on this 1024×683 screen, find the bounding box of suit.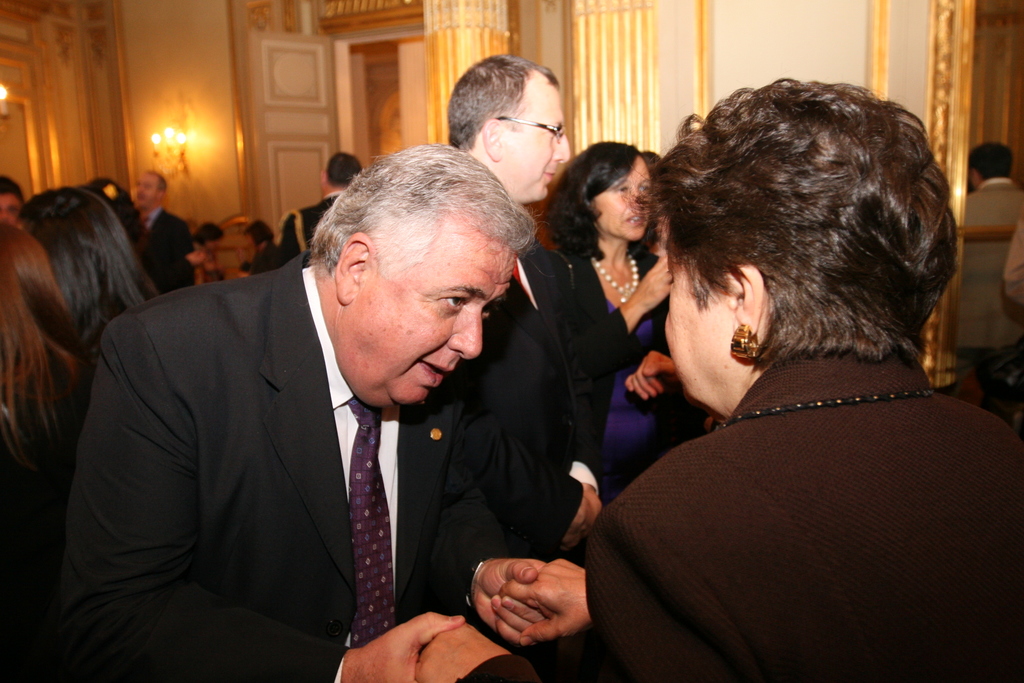
Bounding box: <box>954,177,1023,400</box>.
